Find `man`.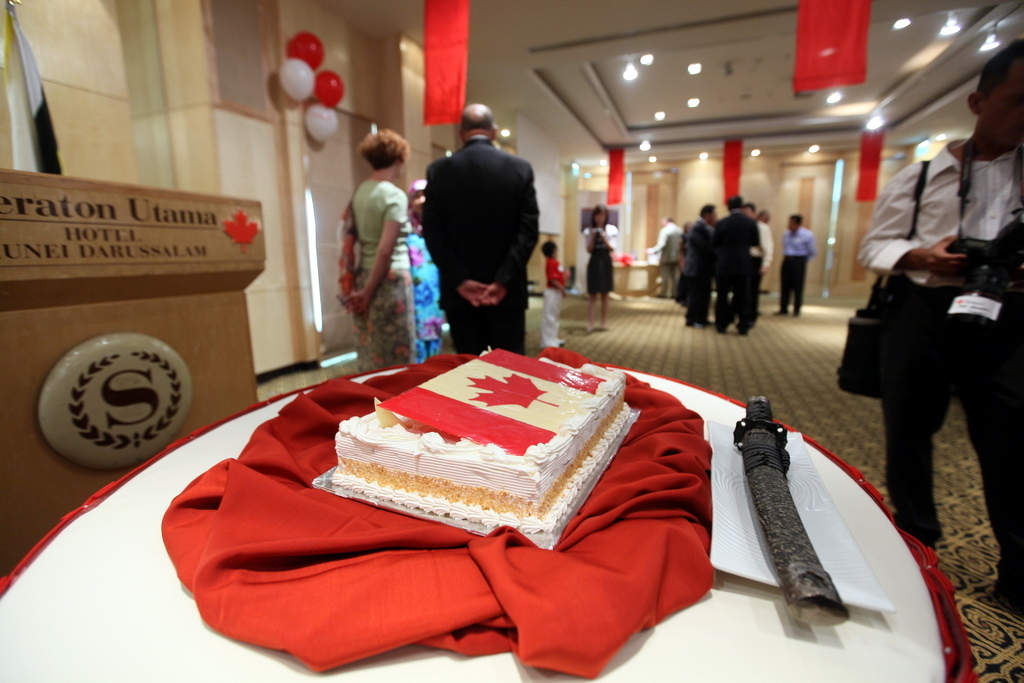
413, 115, 555, 347.
